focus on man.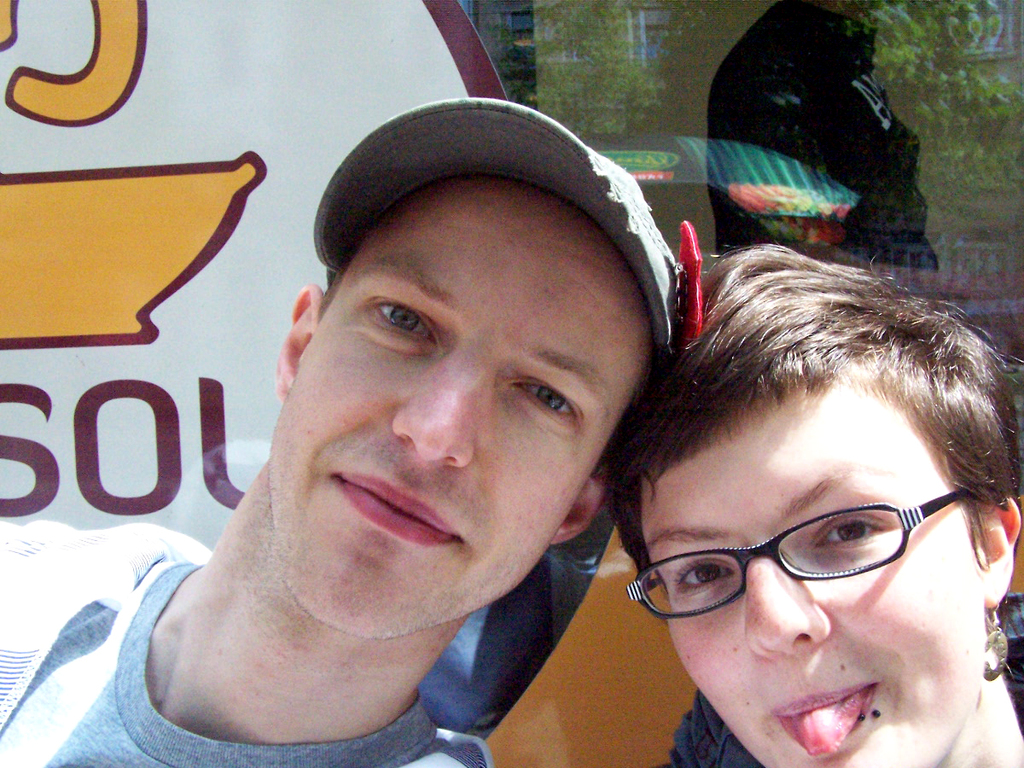
Focused at [left=93, top=106, right=777, bottom=767].
